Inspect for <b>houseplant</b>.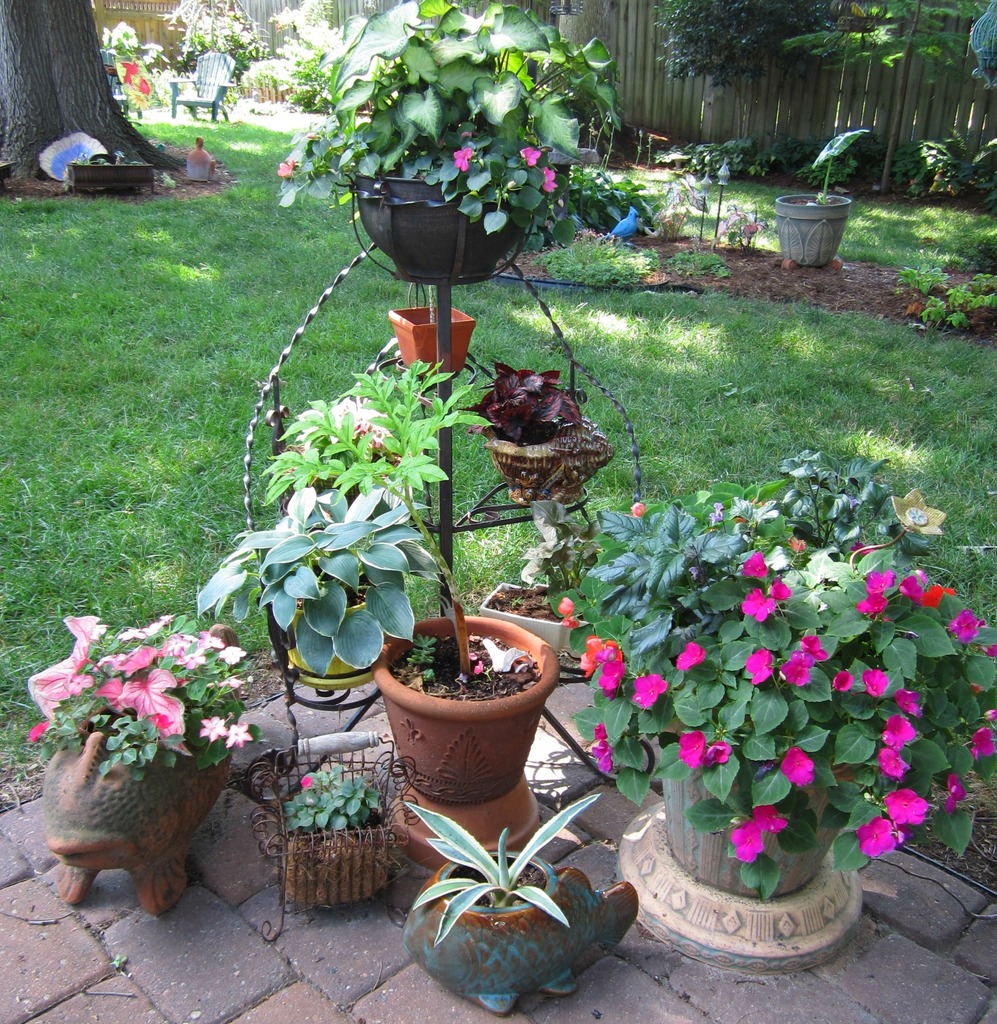
Inspection: pyautogui.locateOnScreen(20, 602, 265, 914).
